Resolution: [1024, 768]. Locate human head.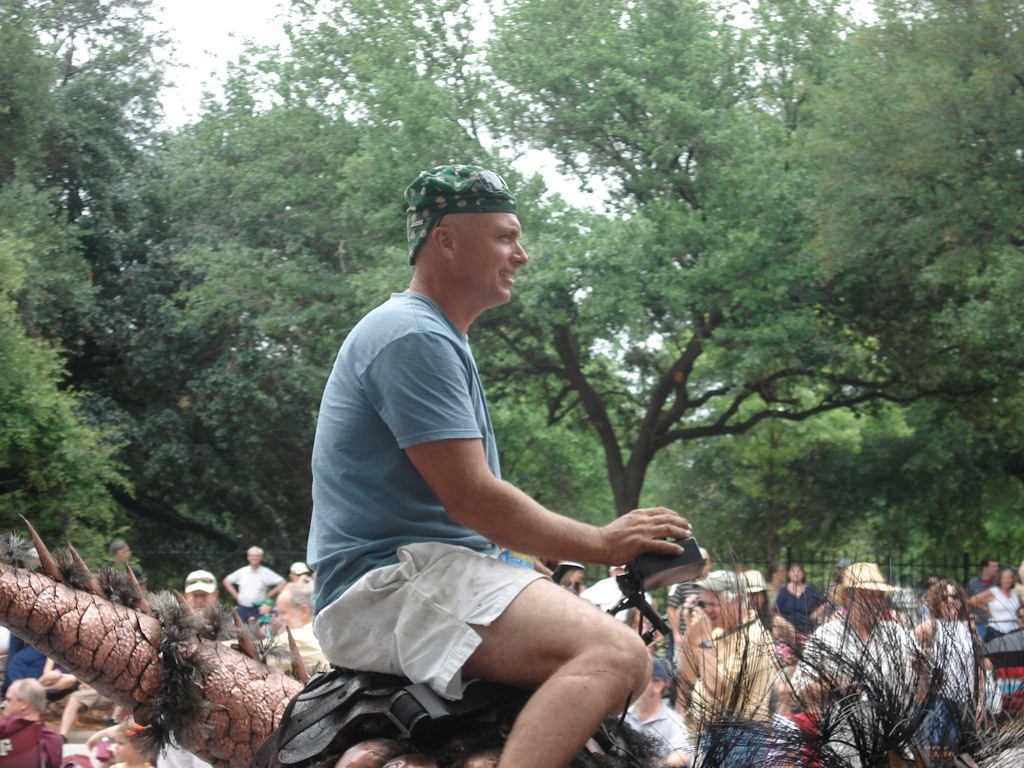
<box>701,575,748,621</box>.
